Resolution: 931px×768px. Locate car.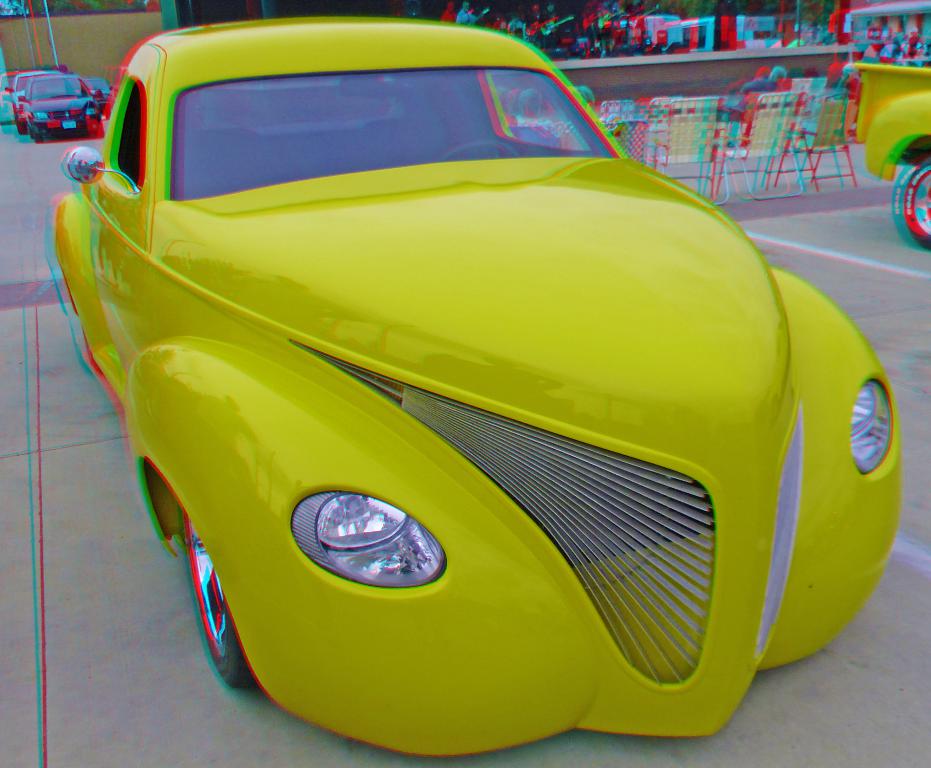
[x1=77, y1=68, x2=119, y2=102].
